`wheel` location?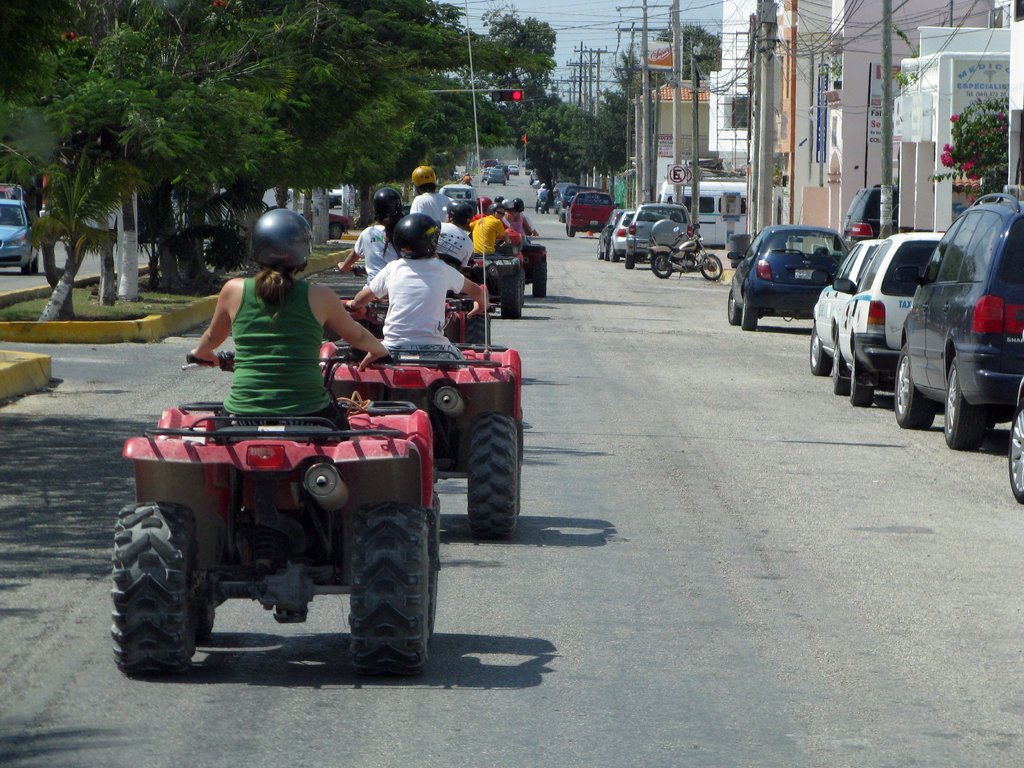
locate(532, 261, 548, 300)
